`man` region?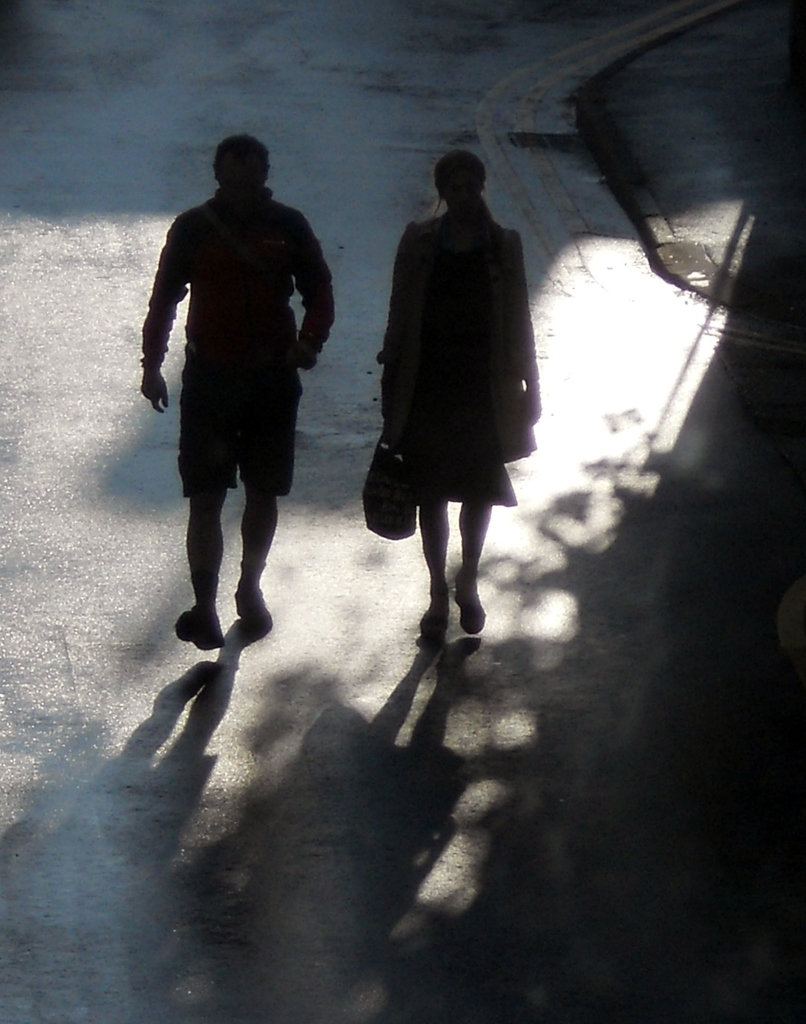
left=141, top=116, right=332, bottom=652
